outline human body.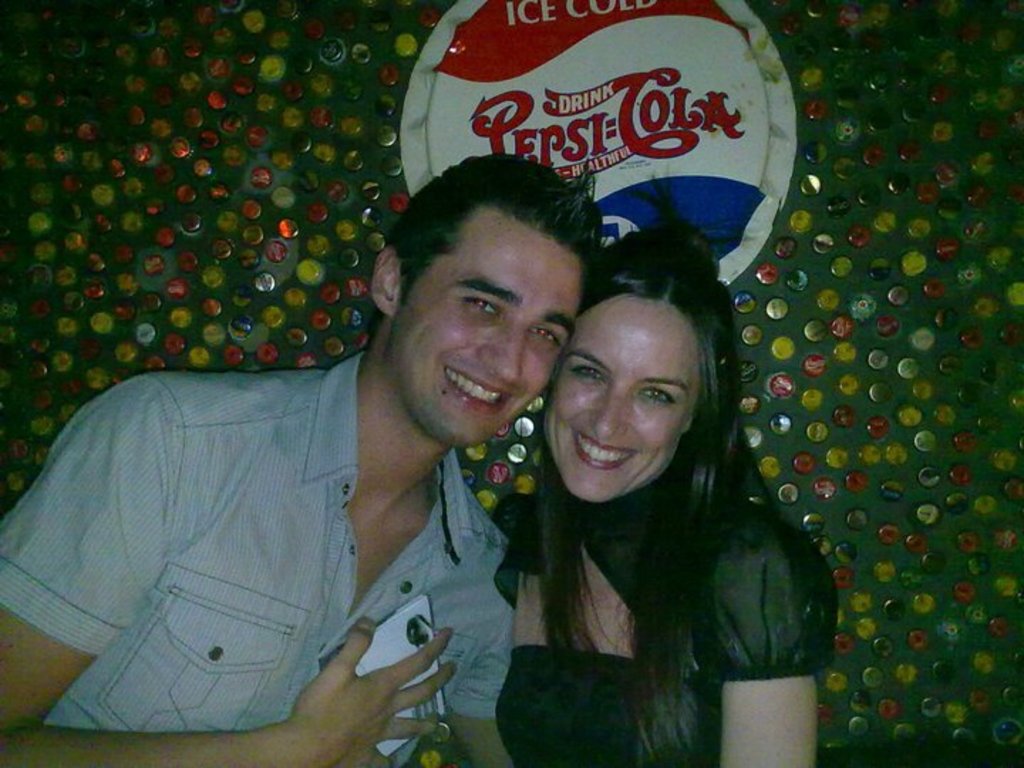
Outline: bbox(491, 466, 841, 767).
